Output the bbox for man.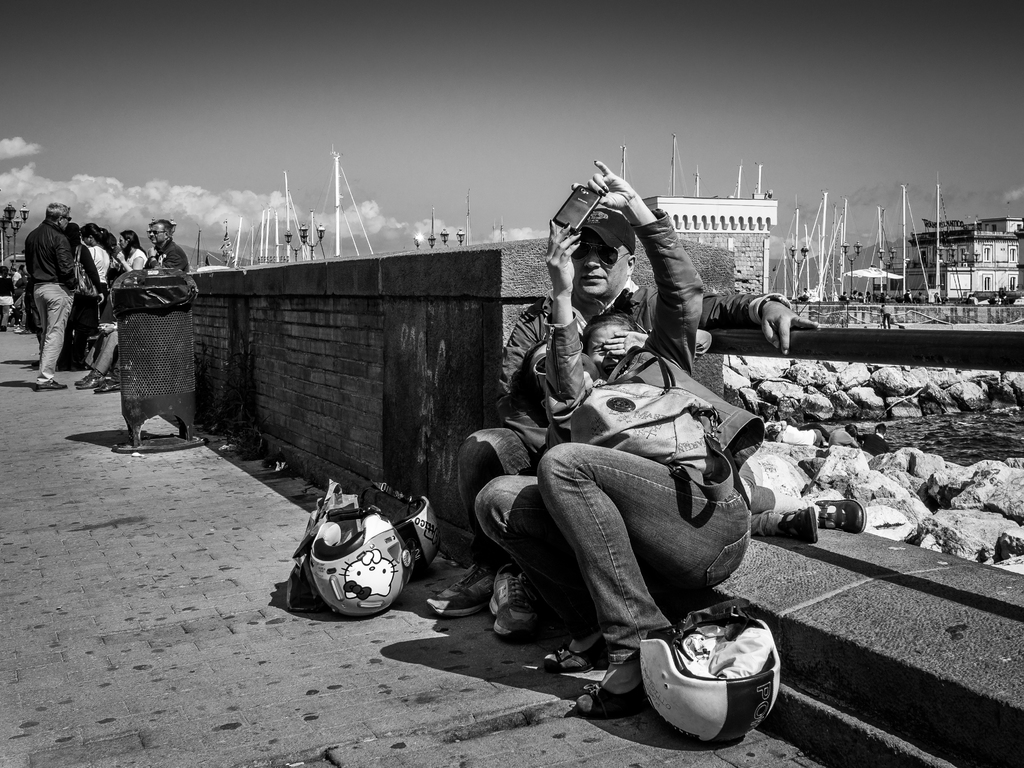
detection(838, 290, 851, 304).
